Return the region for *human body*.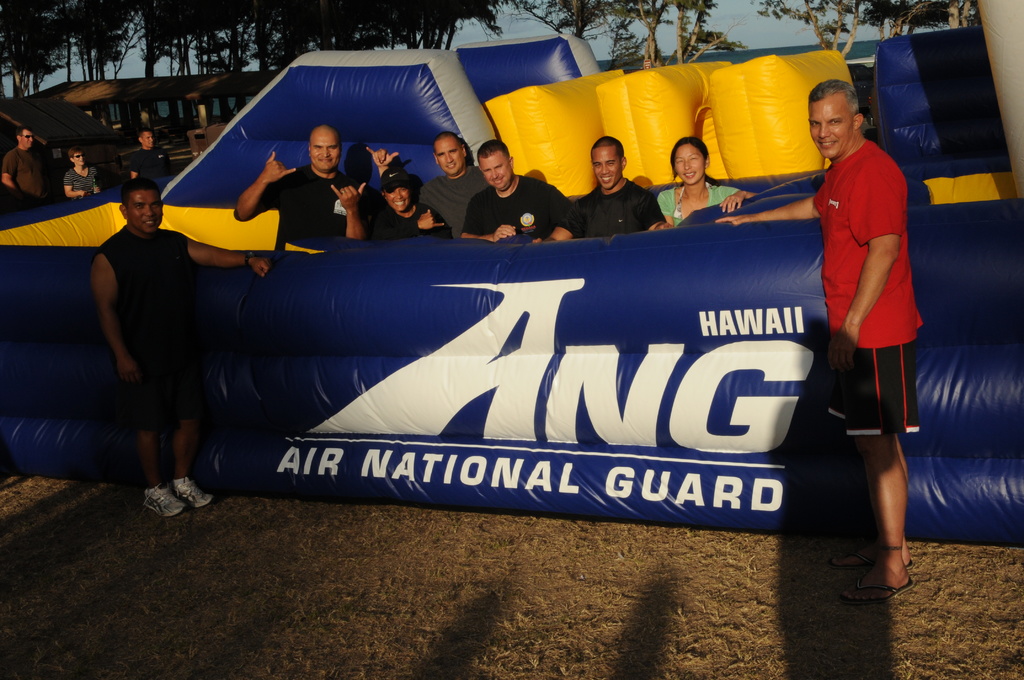
[566,134,657,231].
